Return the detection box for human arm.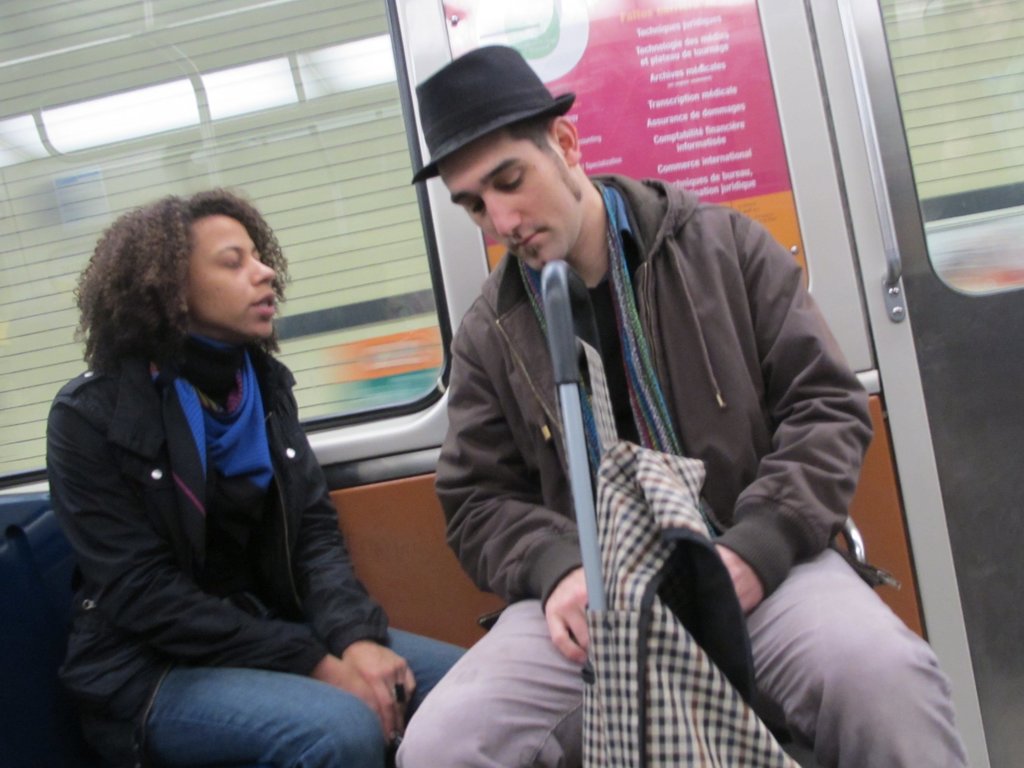
box(435, 312, 591, 669).
